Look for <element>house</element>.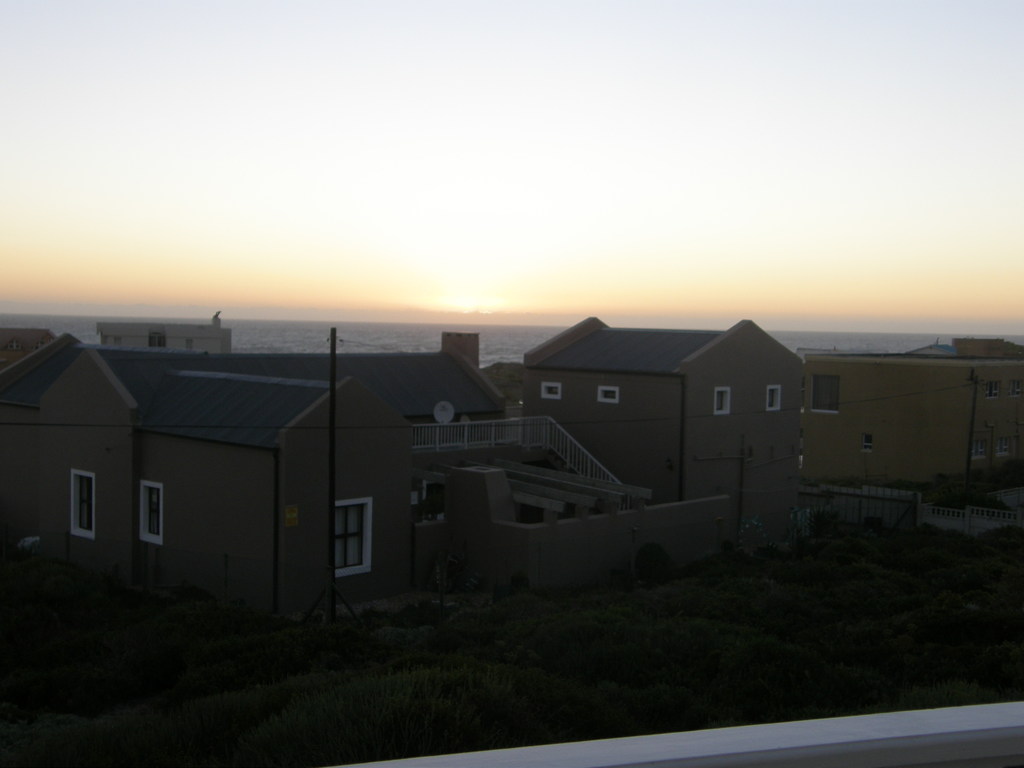
Found: crop(13, 328, 431, 596).
